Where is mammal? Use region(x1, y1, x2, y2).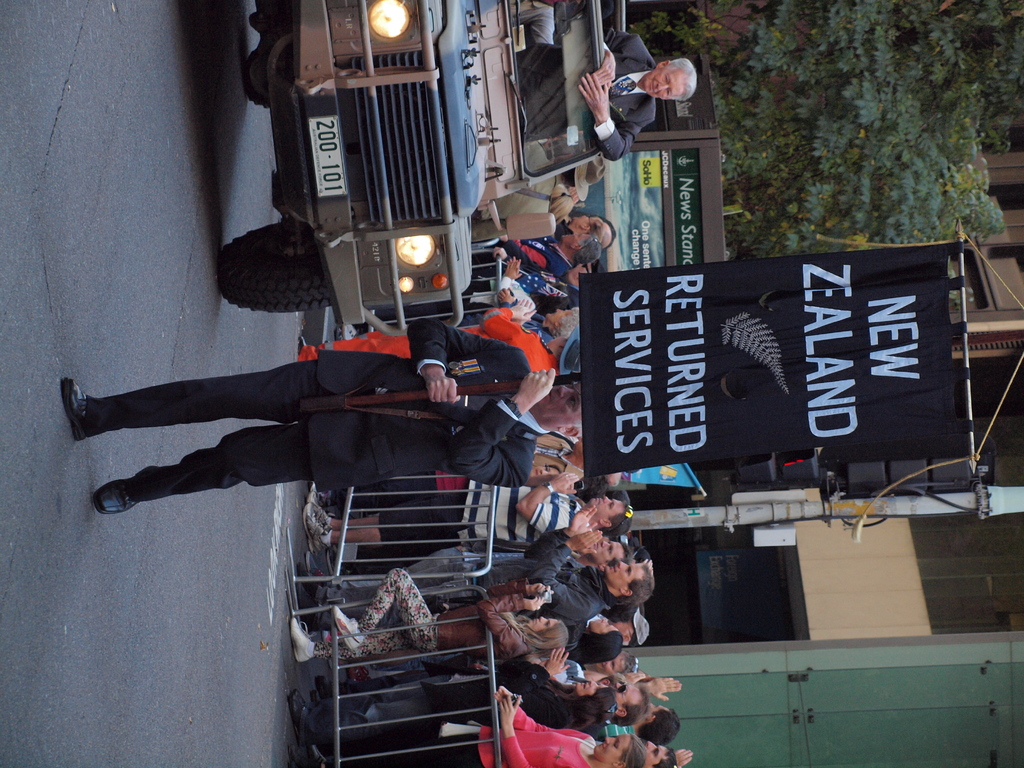
region(60, 313, 586, 518).
